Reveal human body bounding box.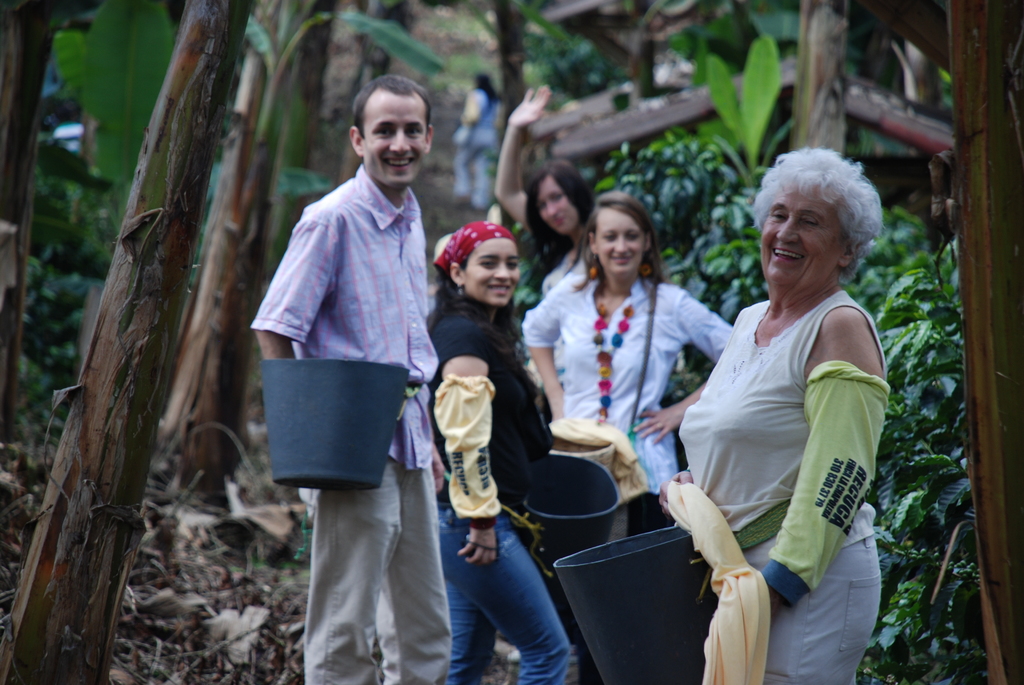
Revealed: 519,258,735,684.
